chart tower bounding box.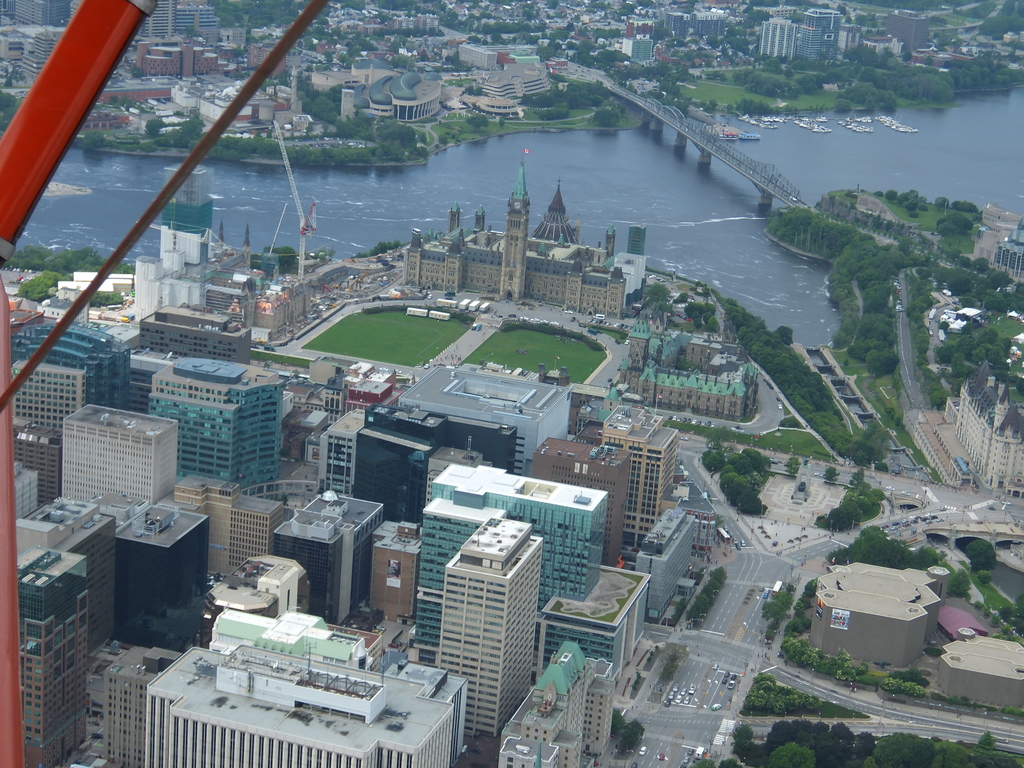
Charted: 5, 354, 93, 437.
